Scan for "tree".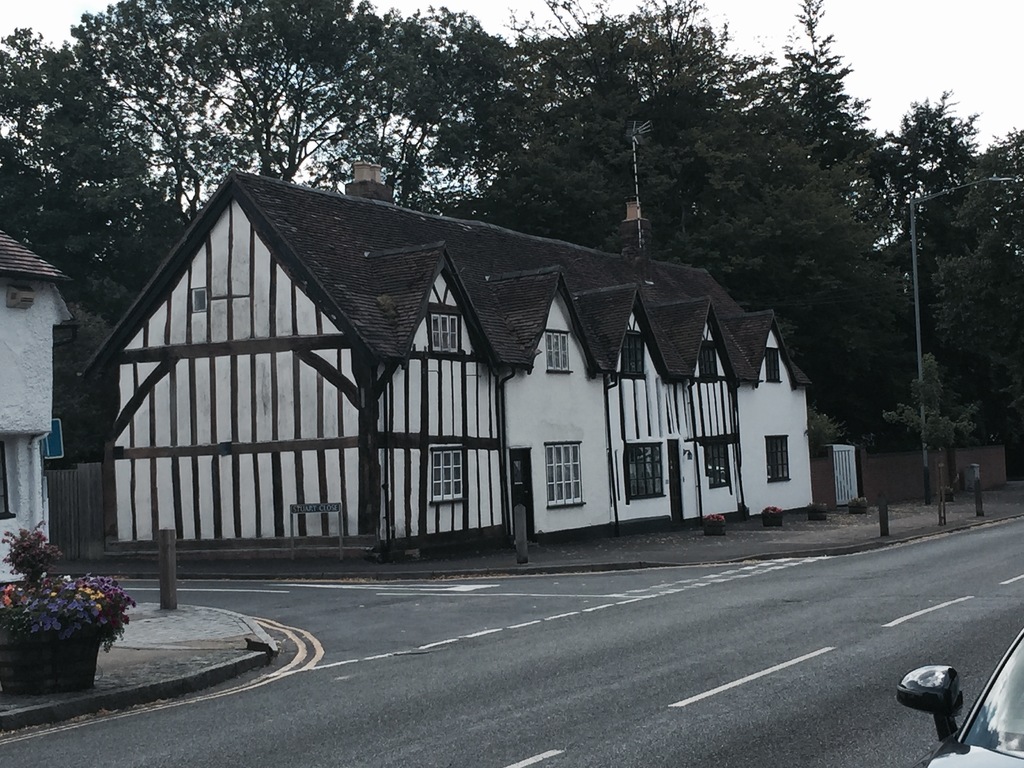
Scan result: 47:307:121:470.
